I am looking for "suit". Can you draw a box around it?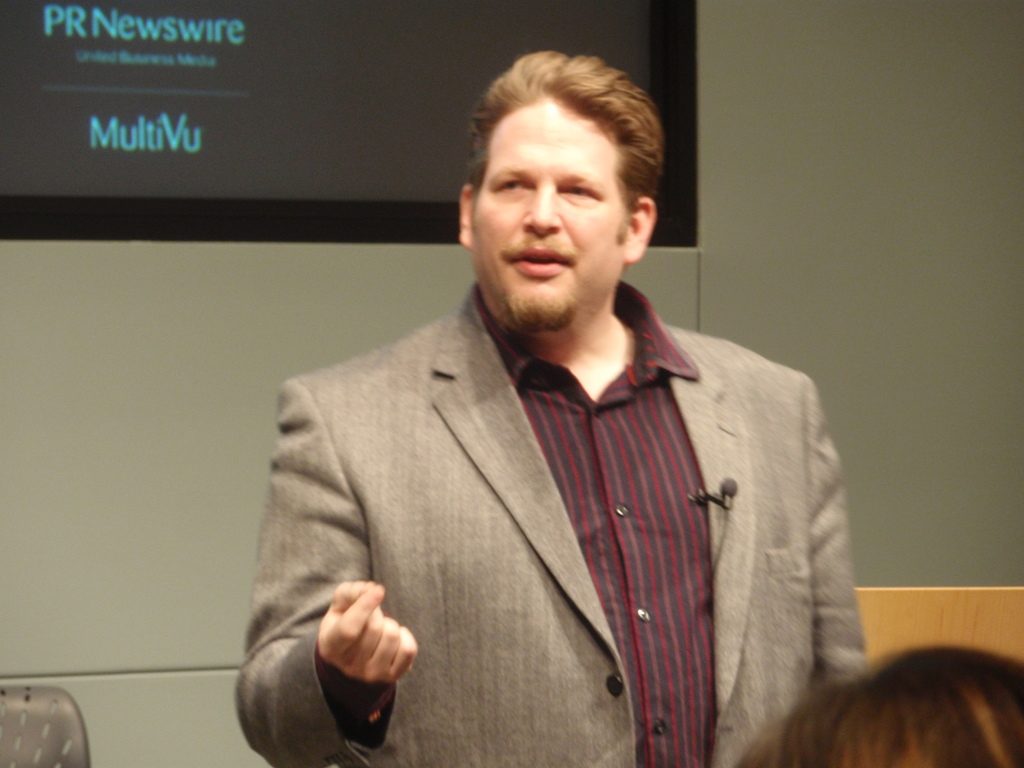
Sure, the bounding box is [249, 260, 867, 746].
